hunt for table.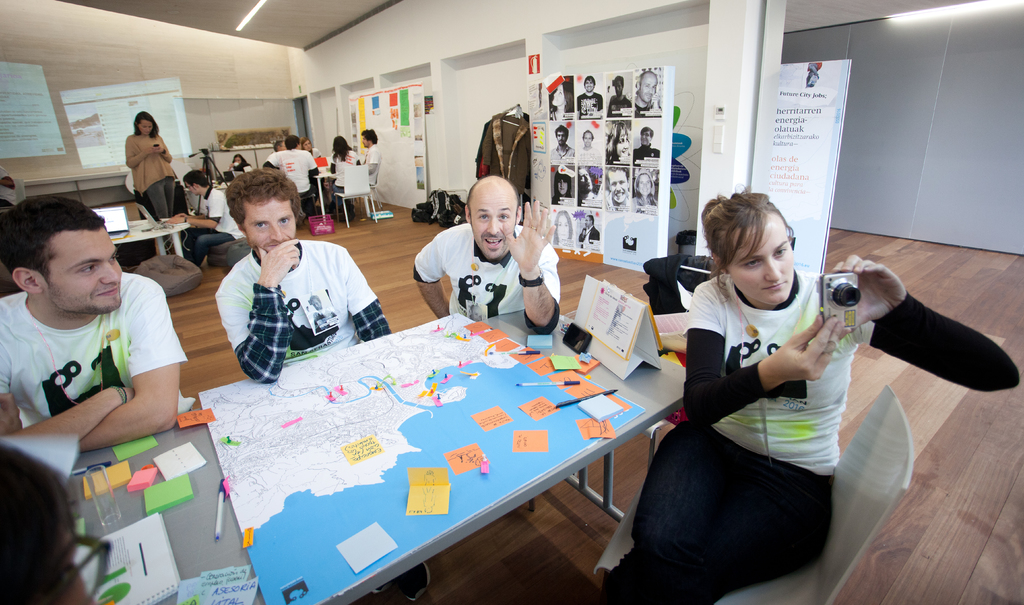
Hunted down at detection(154, 292, 746, 604).
